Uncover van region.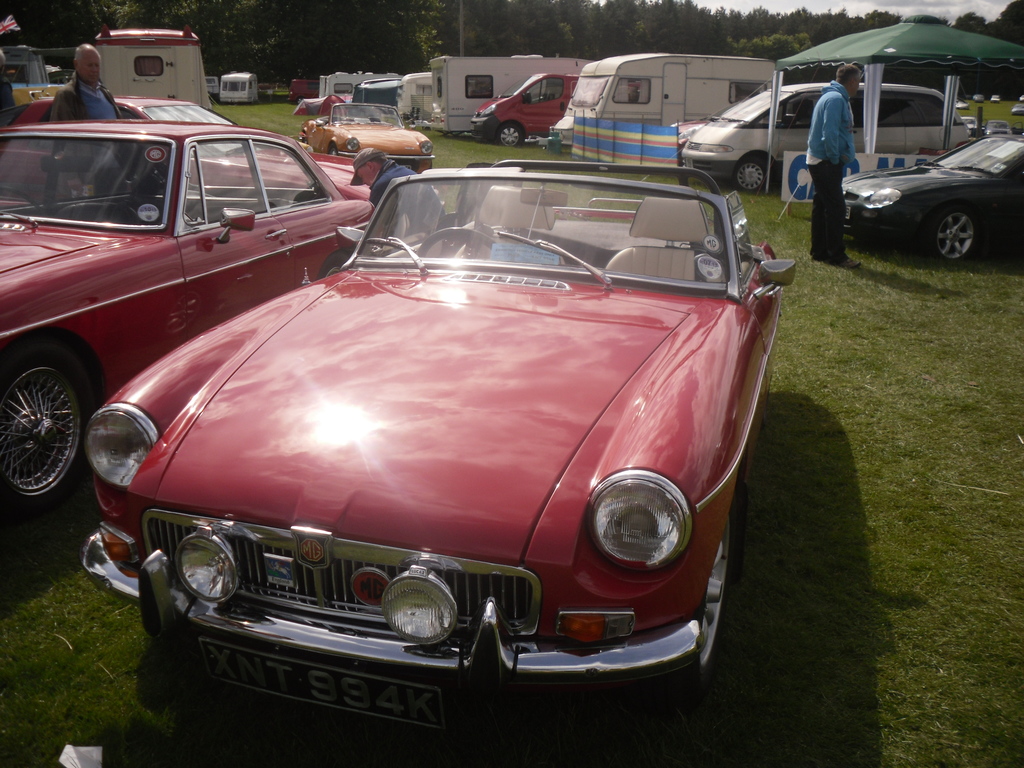
Uncovered: <region>678, 78, 970, 195</region>.
